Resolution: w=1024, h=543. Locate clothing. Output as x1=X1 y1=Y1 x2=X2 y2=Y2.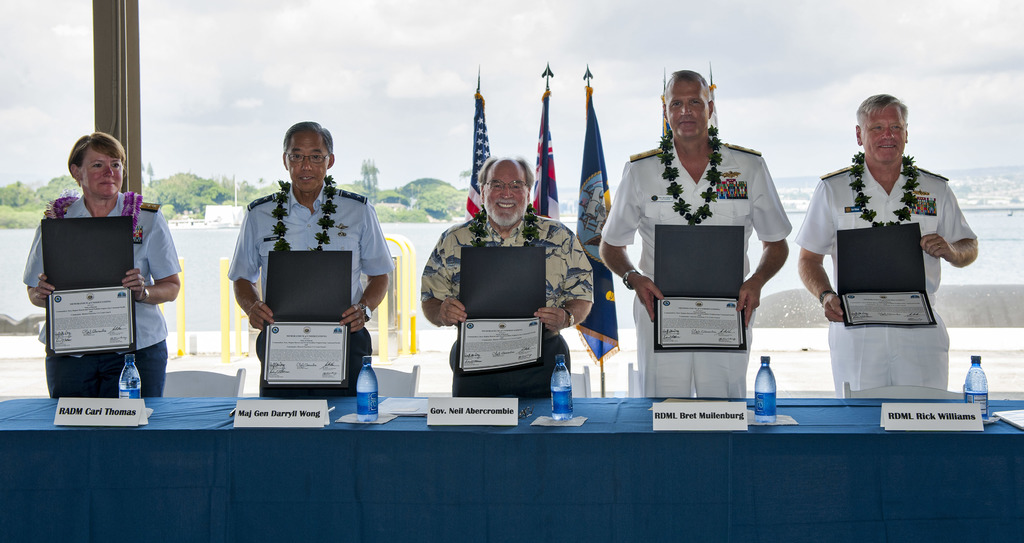
x1=22 y1=186 x2=184 y2=399.
